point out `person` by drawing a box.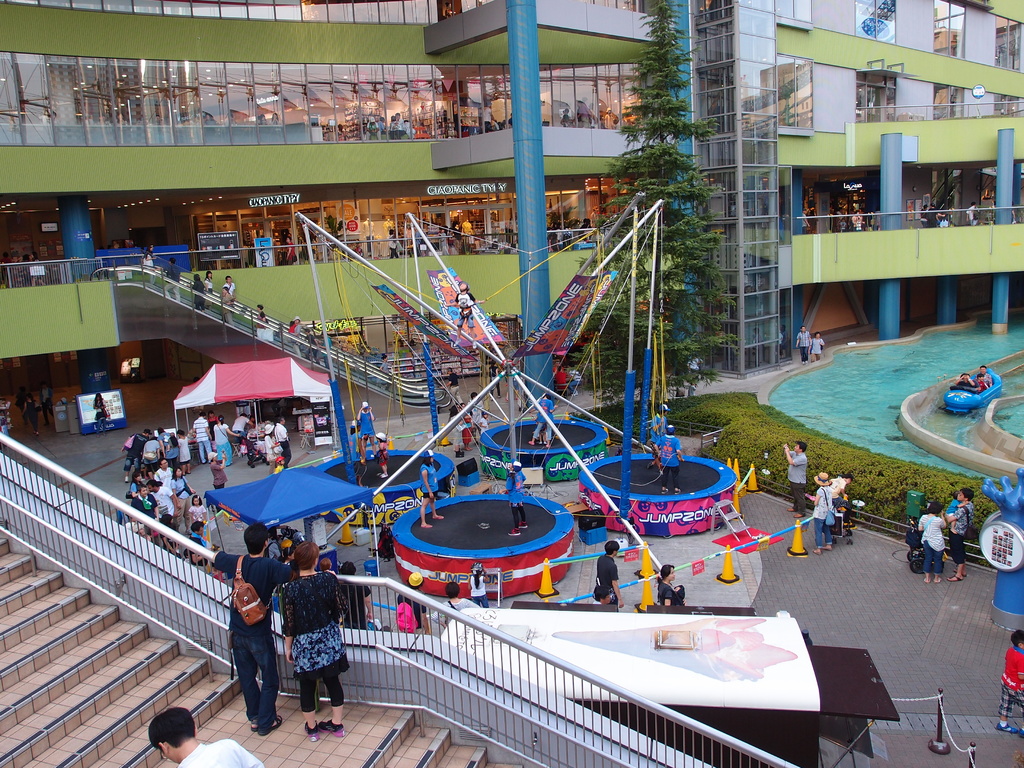
[x1=440, y1=366, x2=463, y2=403].
